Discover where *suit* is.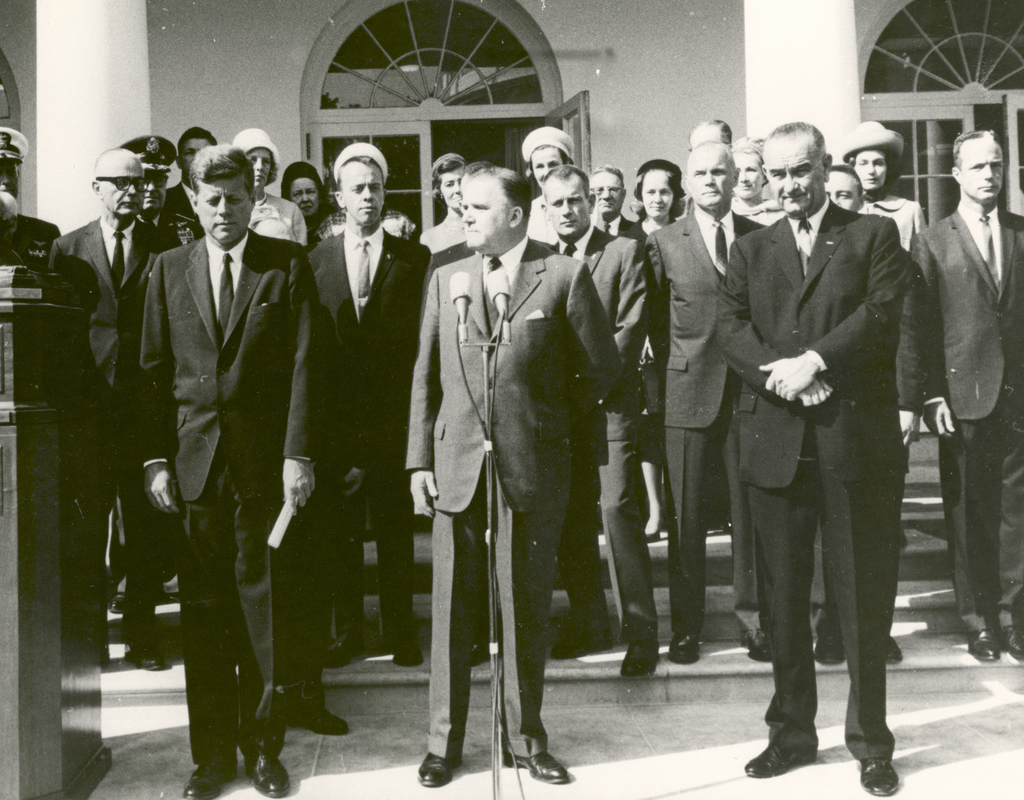
Discovered at l=15, t=216, r=61, b=284.
